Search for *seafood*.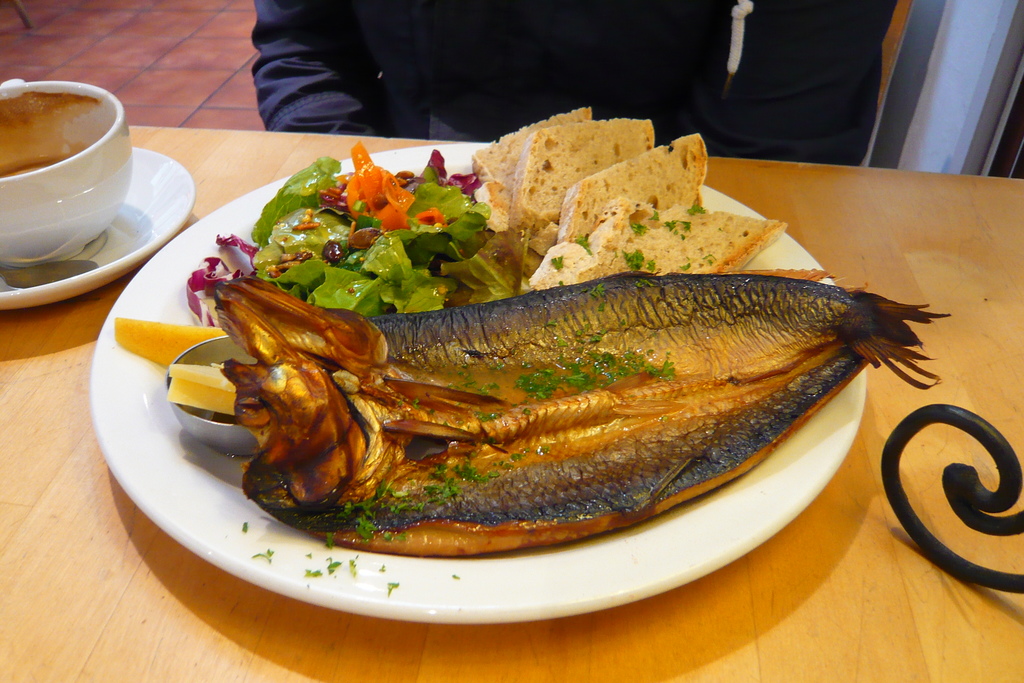
Found at x1=209 y1=272 x2=948 y2=557.
